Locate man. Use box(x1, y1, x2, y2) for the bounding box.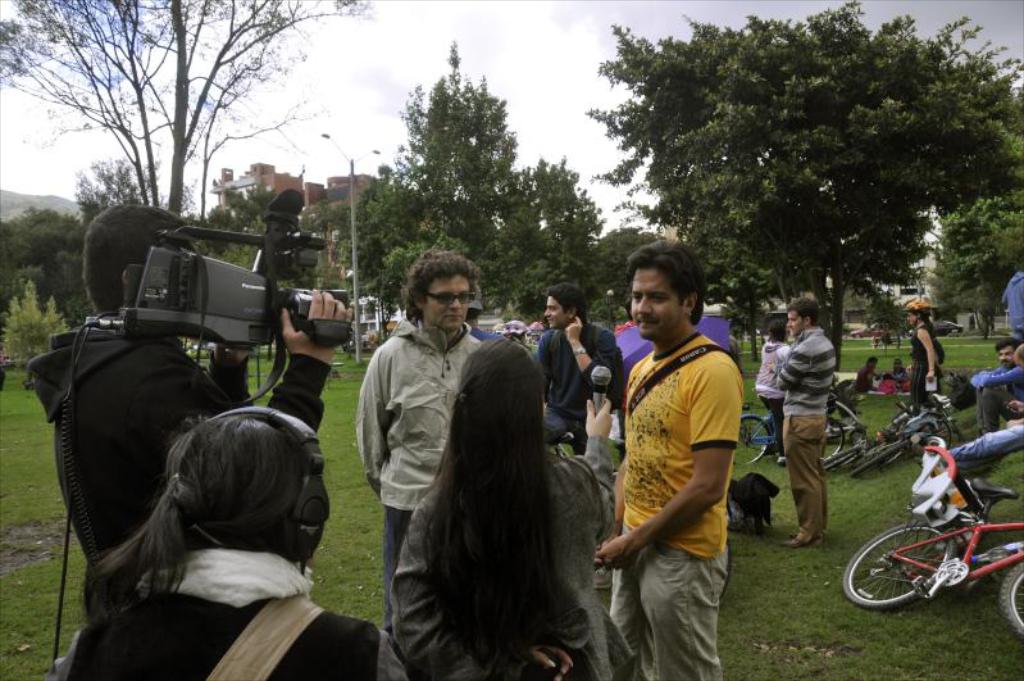
box(1003, 268, 1023, 330).
